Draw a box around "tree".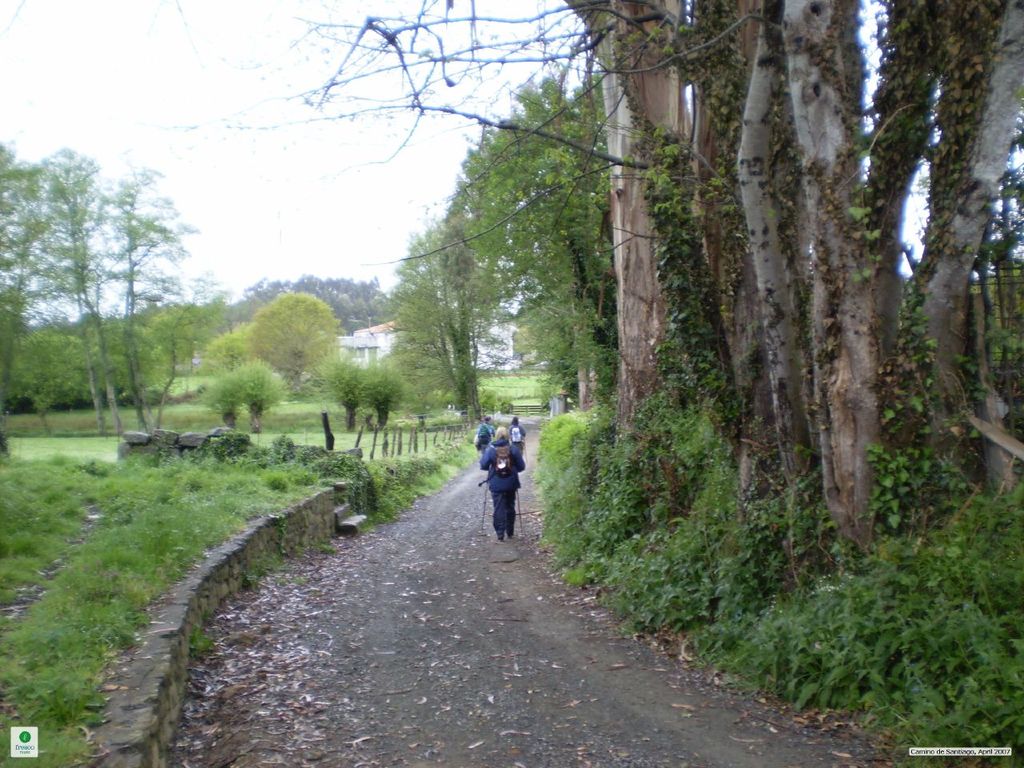
{"left": 240, "top": 294, "right": 344, "bottom": 382}.
